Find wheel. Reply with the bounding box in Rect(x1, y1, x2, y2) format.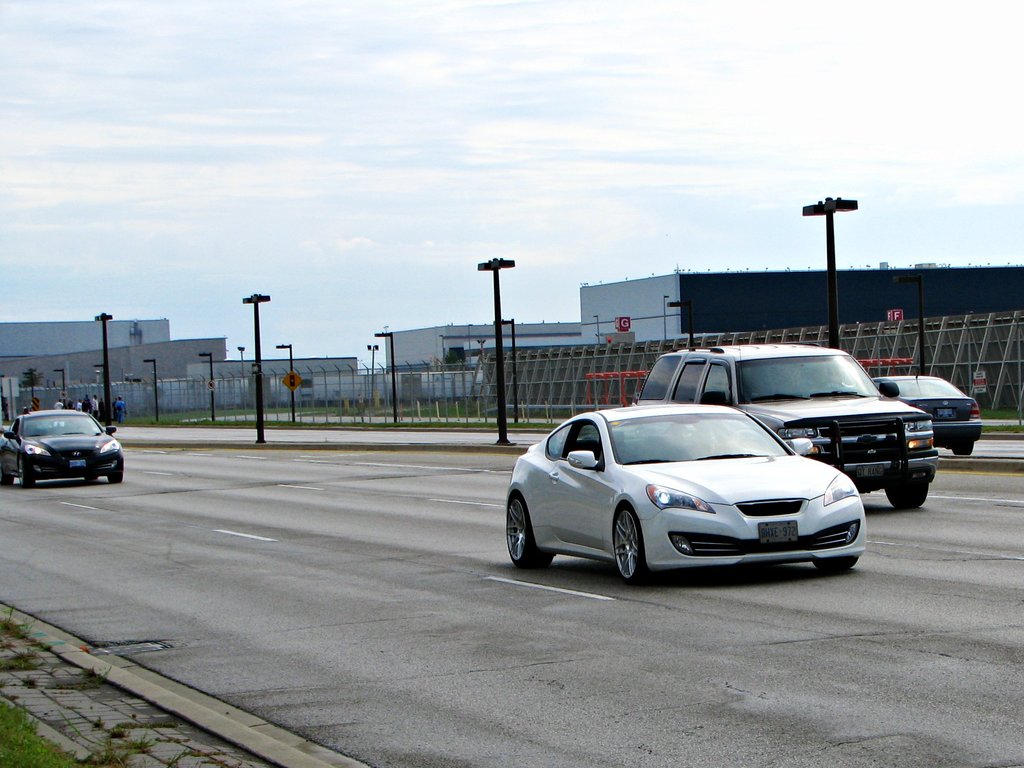
Rect(950, 438, 977, 458).
